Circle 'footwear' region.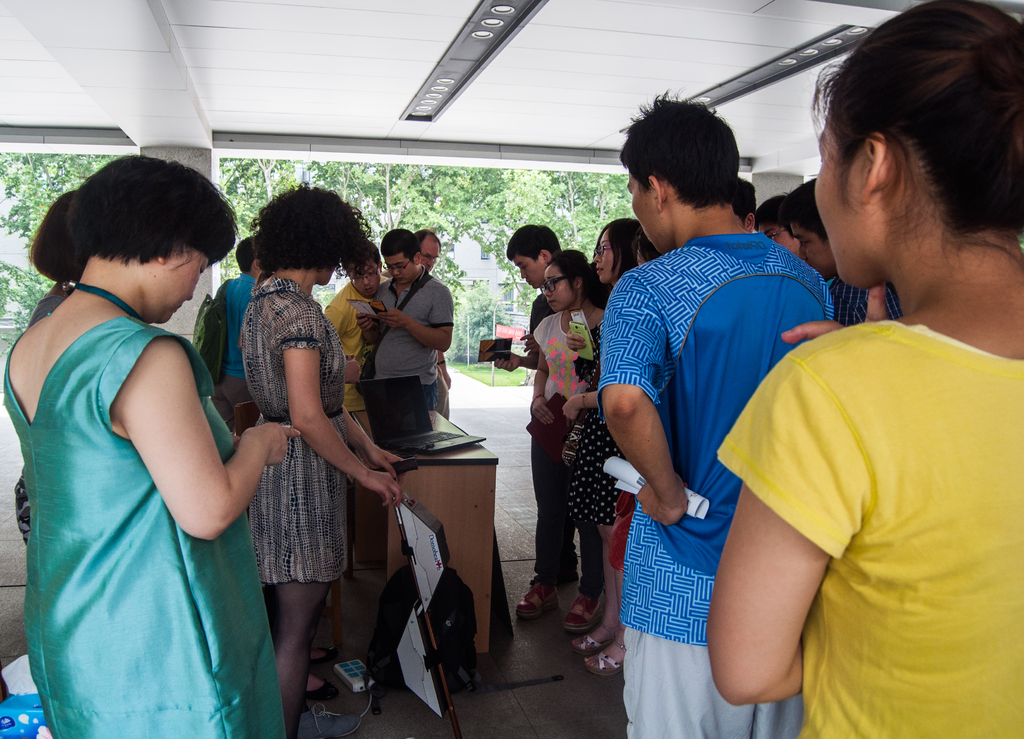
Region: 566 591 601 629.
